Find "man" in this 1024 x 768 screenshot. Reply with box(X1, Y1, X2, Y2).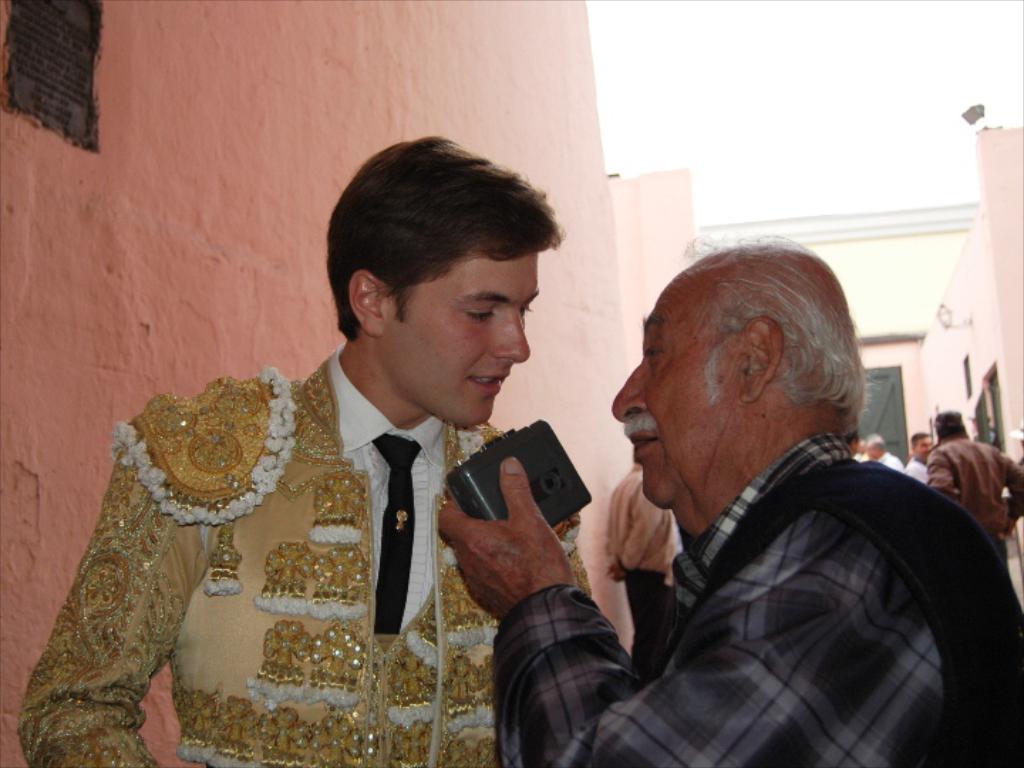
box(503, 250, 1023, 767).
